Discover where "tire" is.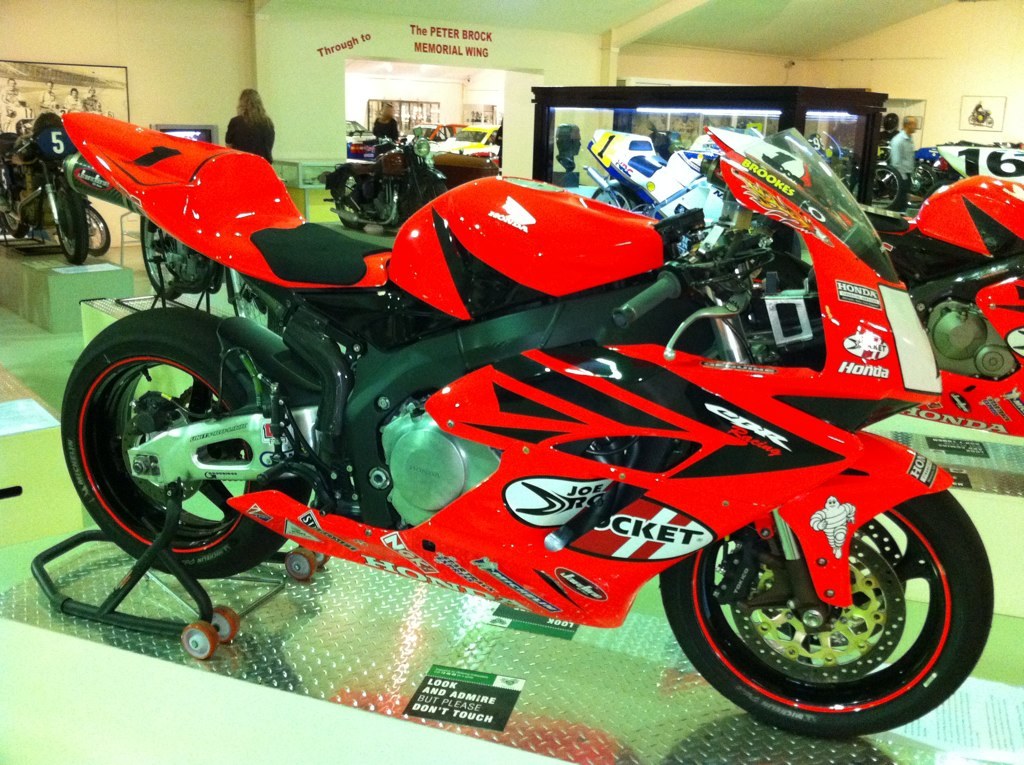
Discovered at x1=302 y1=544 x2=329 y2=562.
